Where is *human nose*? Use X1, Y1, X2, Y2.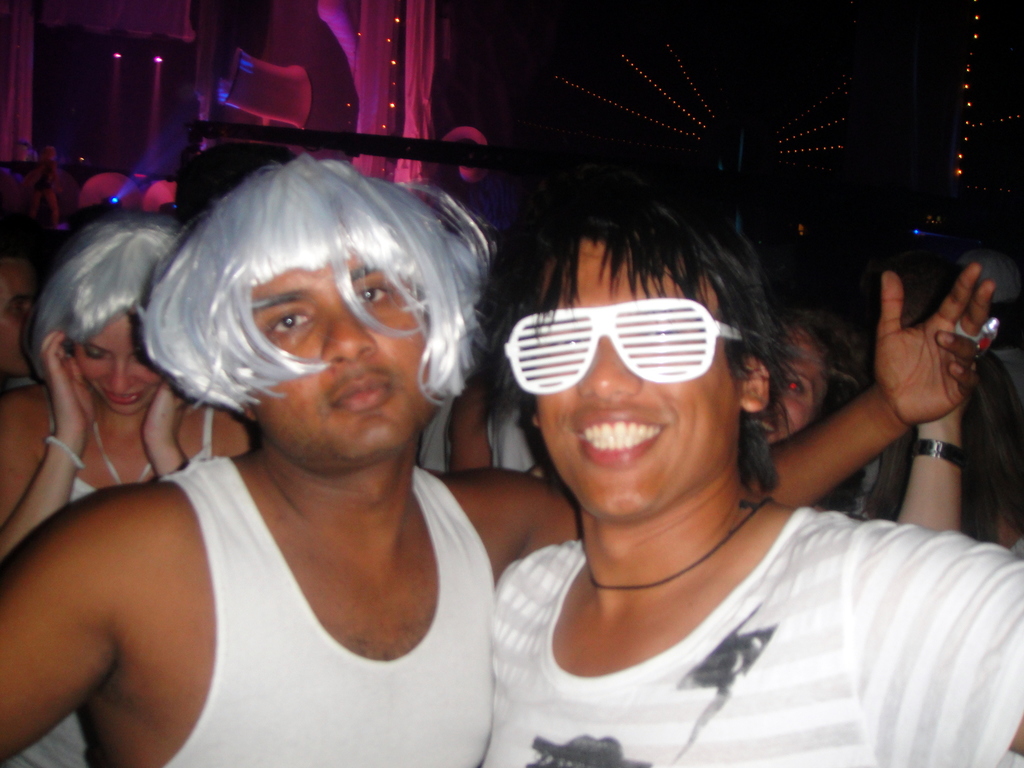
105, 362, 137, 389.
